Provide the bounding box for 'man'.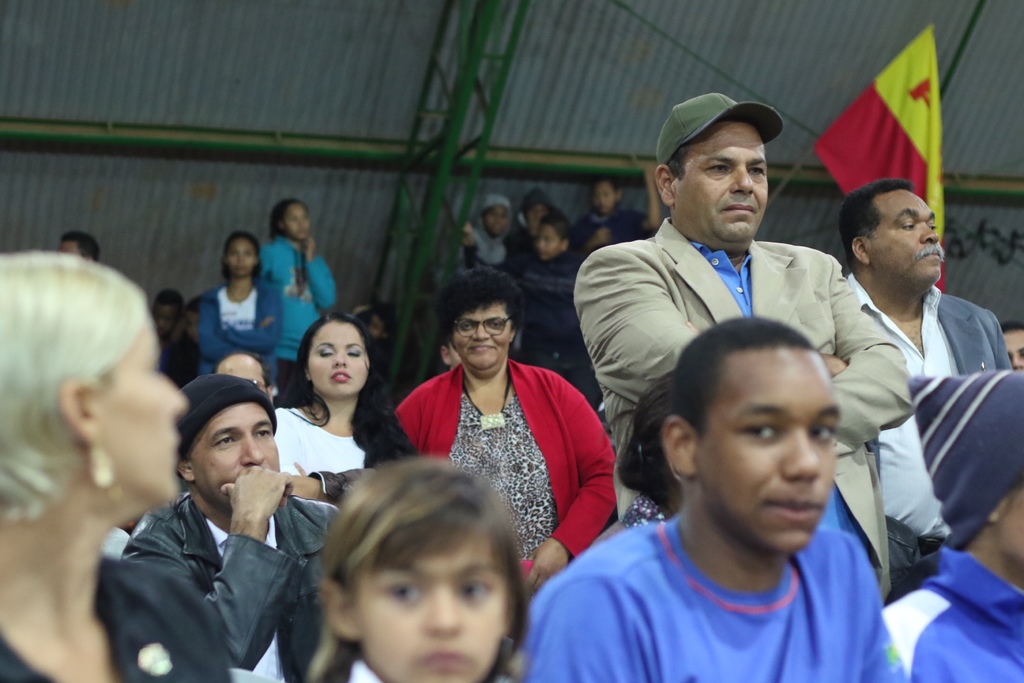
bbox=[212, 350, 278, 406].
